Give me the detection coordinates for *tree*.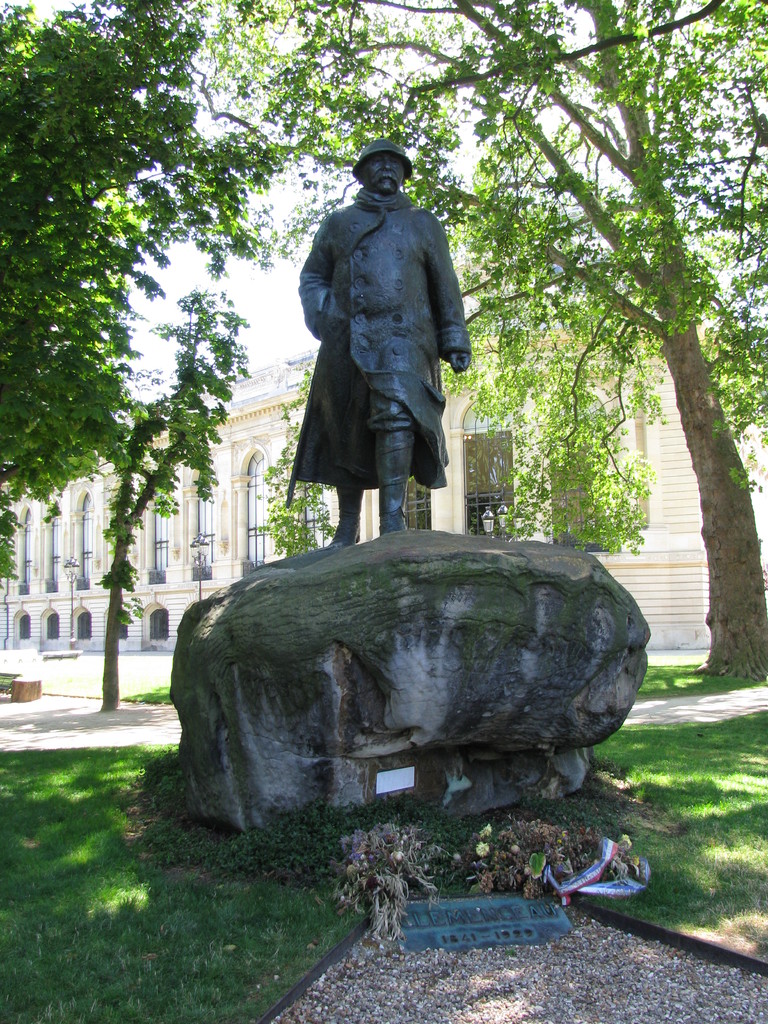
bbox(0, 0, 291, 581).
